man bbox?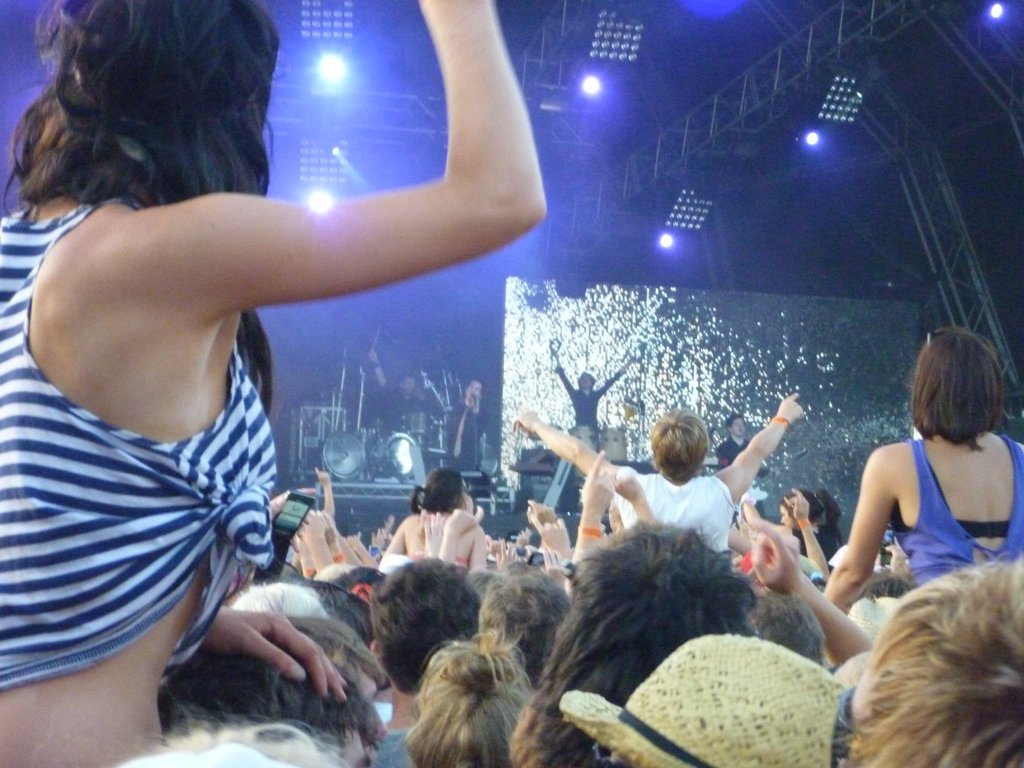
locate(362, 344, 446, 443)
